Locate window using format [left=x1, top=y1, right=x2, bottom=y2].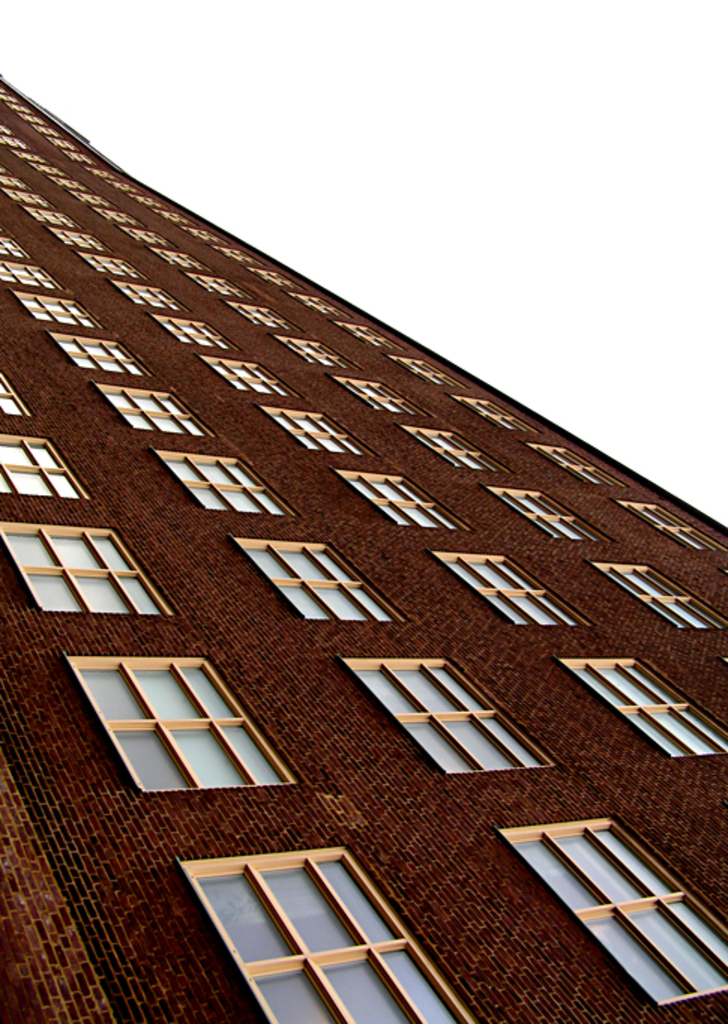
[left=0, top=233, right=29, bottom=260].
